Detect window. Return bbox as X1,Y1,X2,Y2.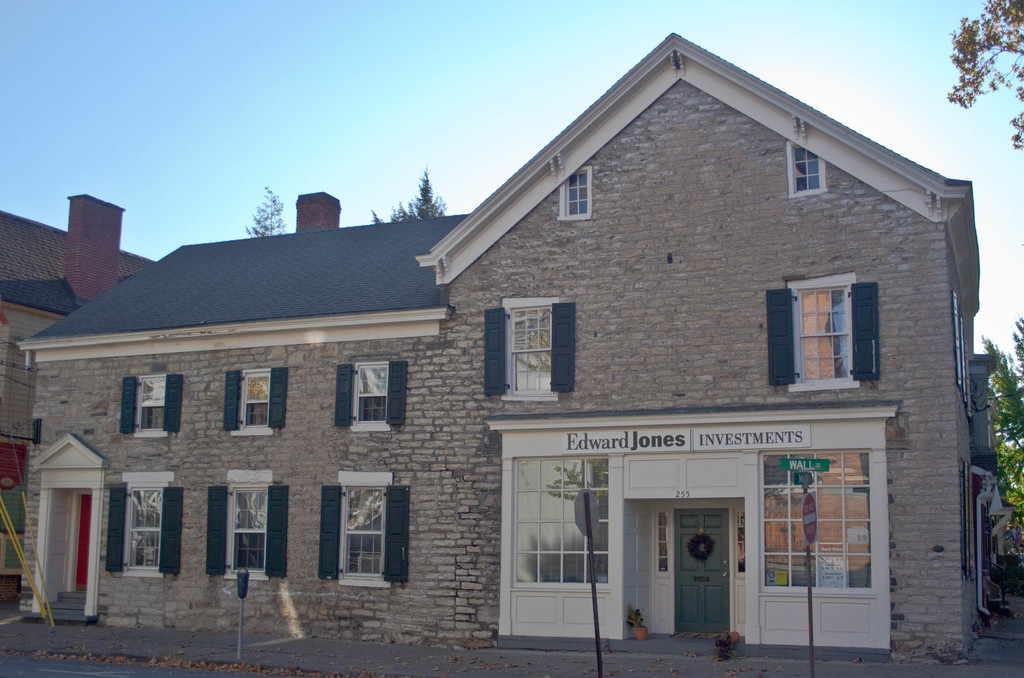
320,467,428,610.
